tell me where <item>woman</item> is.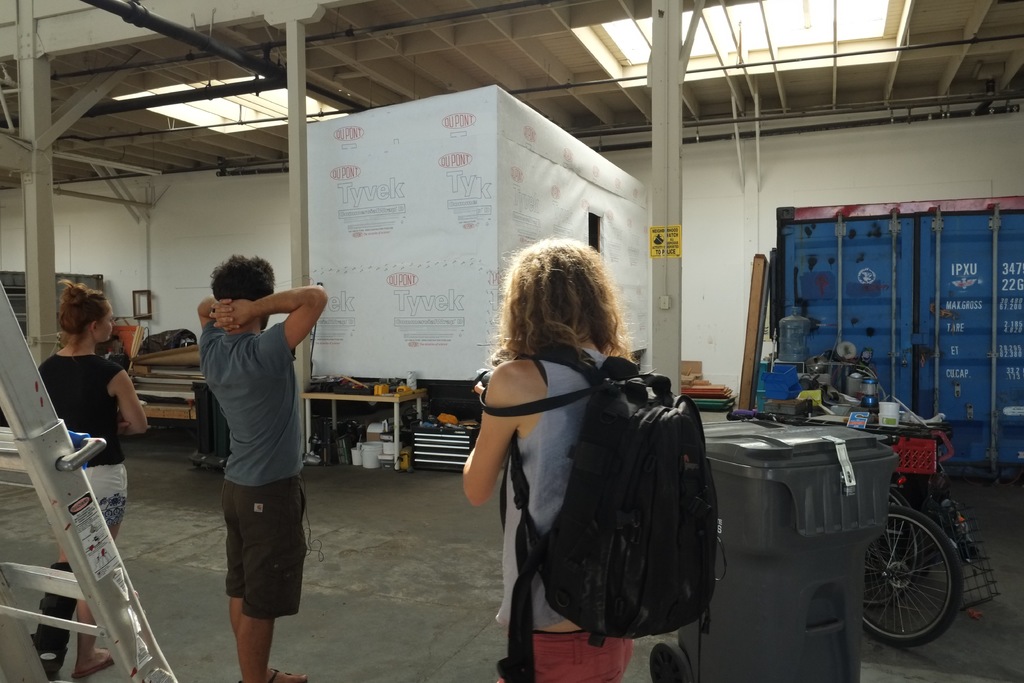
<item>woman</item> is at region(38, 277, 154, 682).
